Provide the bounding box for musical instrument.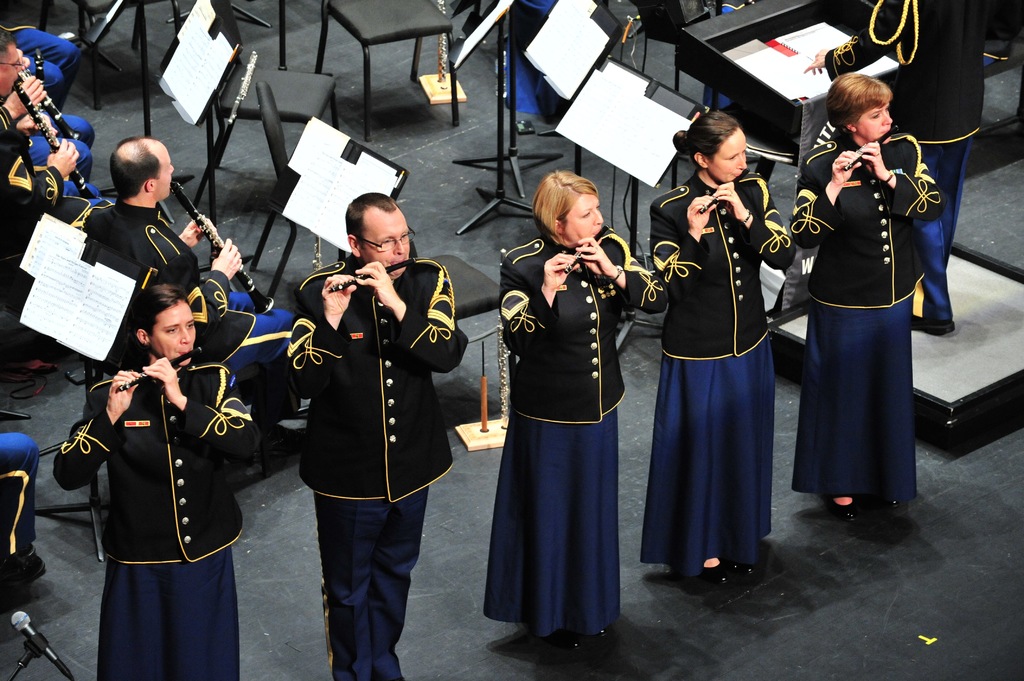
region(328, 255, 408, 294).
